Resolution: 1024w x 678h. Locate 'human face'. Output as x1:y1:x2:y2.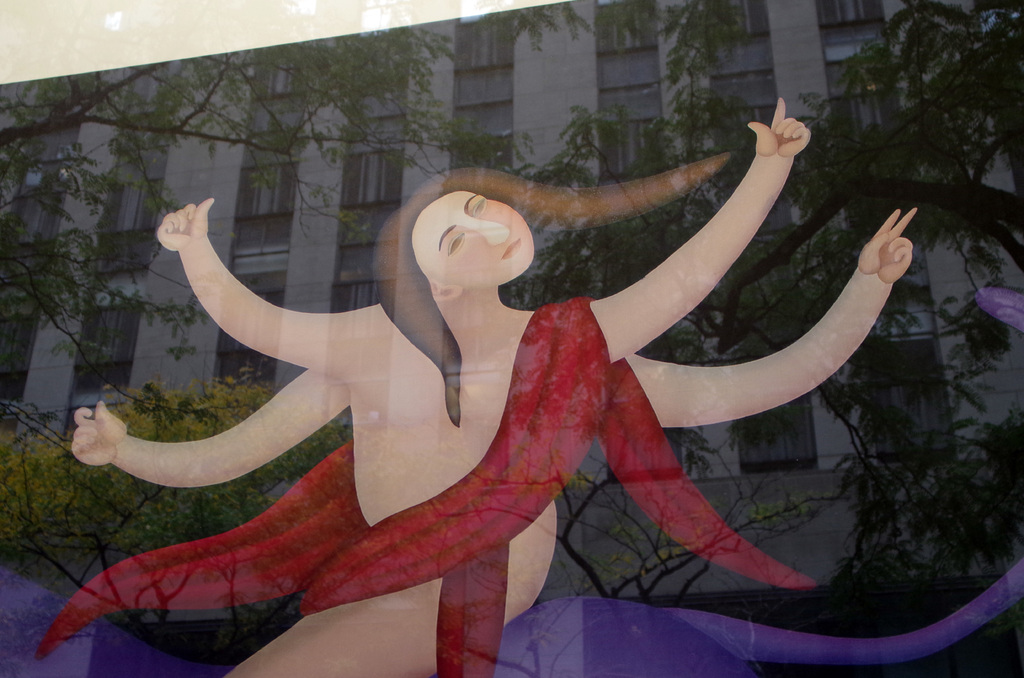
408:180:548:293.
